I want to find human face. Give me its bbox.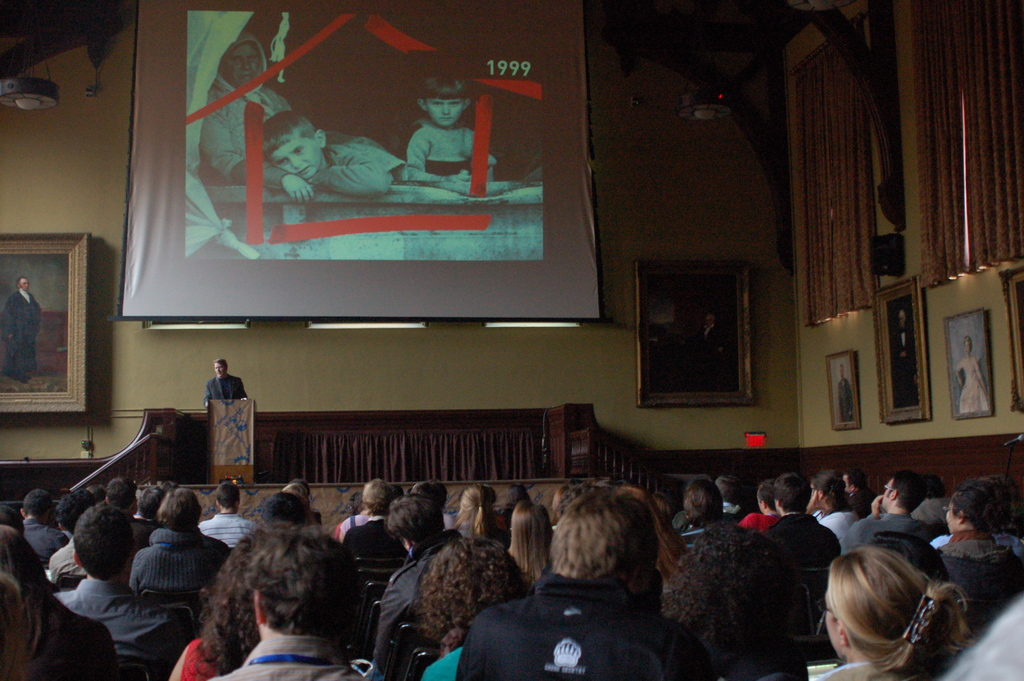
{"x1": 19, "y1": 271, "x2": 31, "y2": 292}.
